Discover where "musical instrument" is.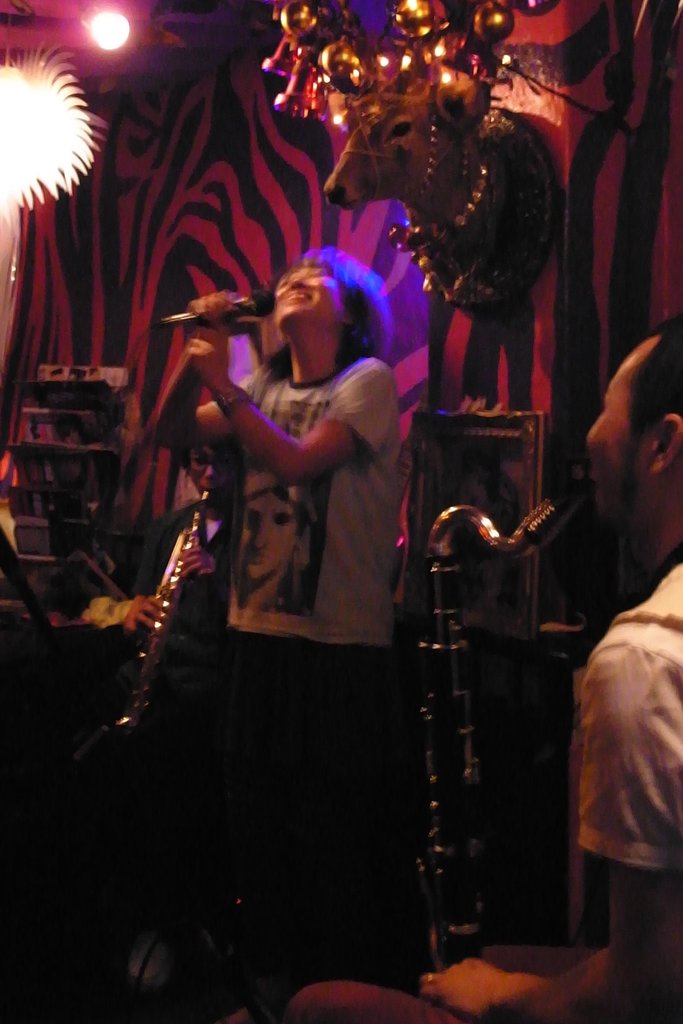
Discovered at select_region(427, 488, 596, 1007).
